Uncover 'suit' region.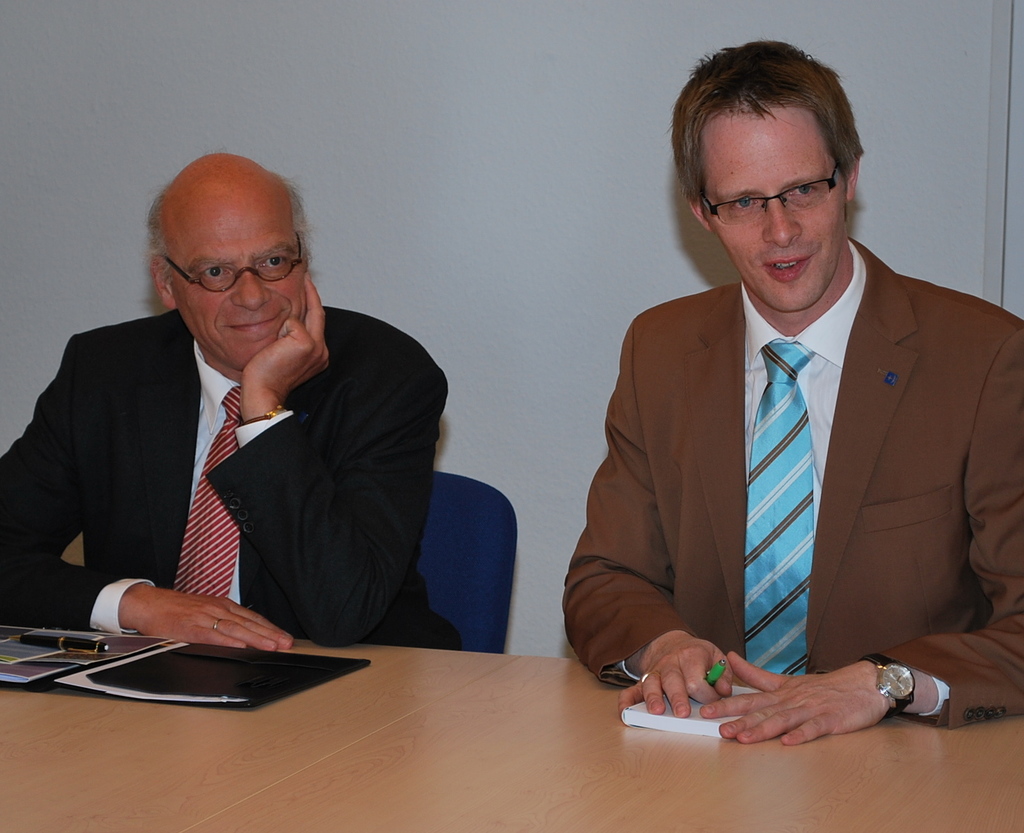
Uncovered: (0,305,465,654).
